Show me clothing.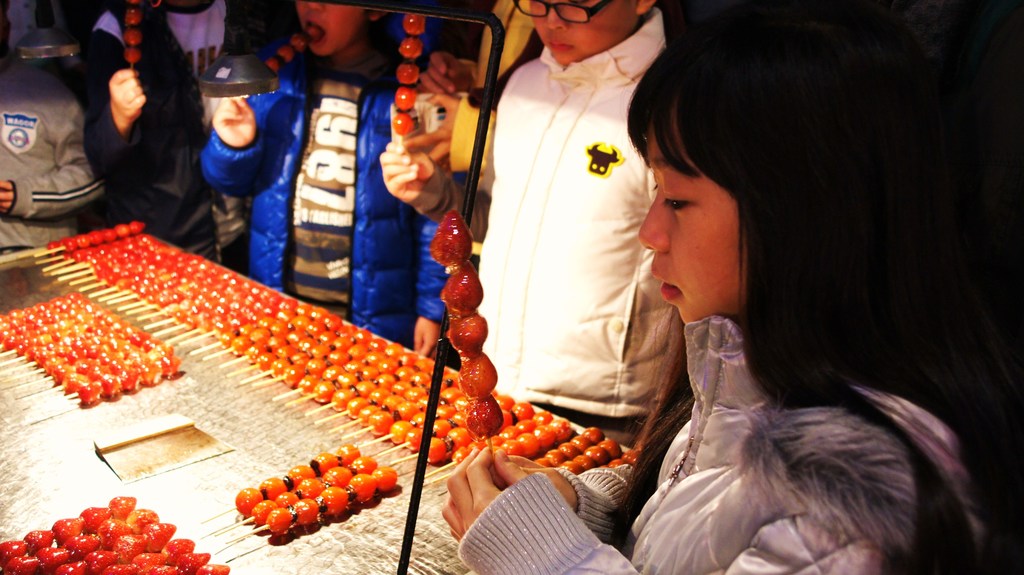
clothing is here: x1=485 y1=4 x2=683 y2=473.
